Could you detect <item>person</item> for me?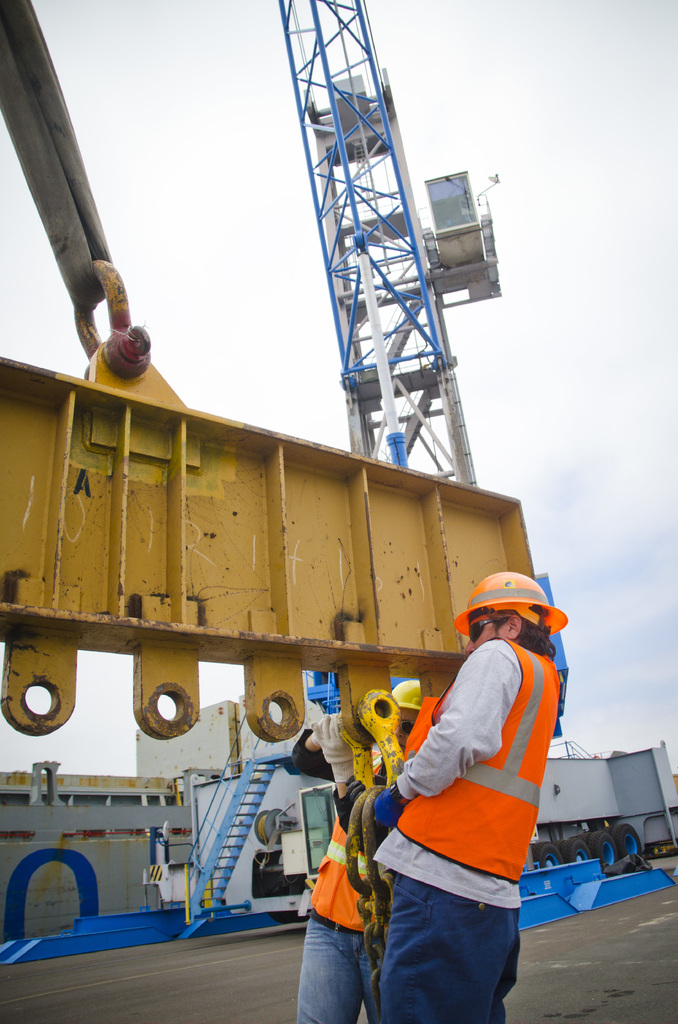
Detection result: bbox=[367, 551, 569, 1009].
